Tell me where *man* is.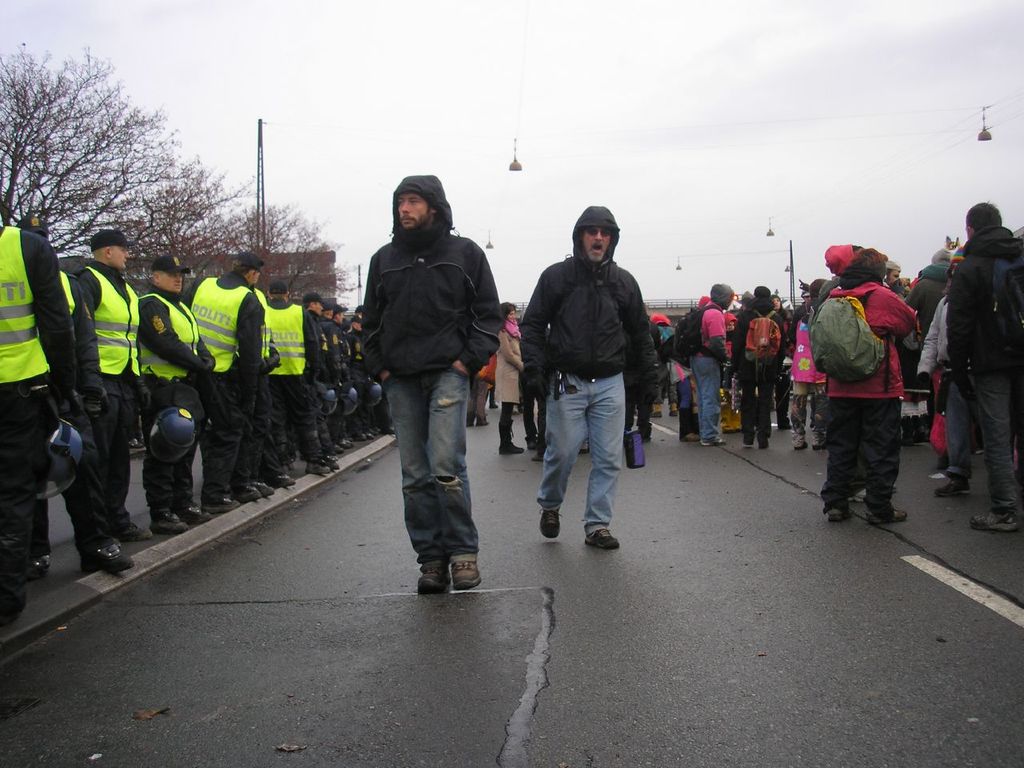
*man* is at (x1=331, y1=306, x2=358, y2=424).
